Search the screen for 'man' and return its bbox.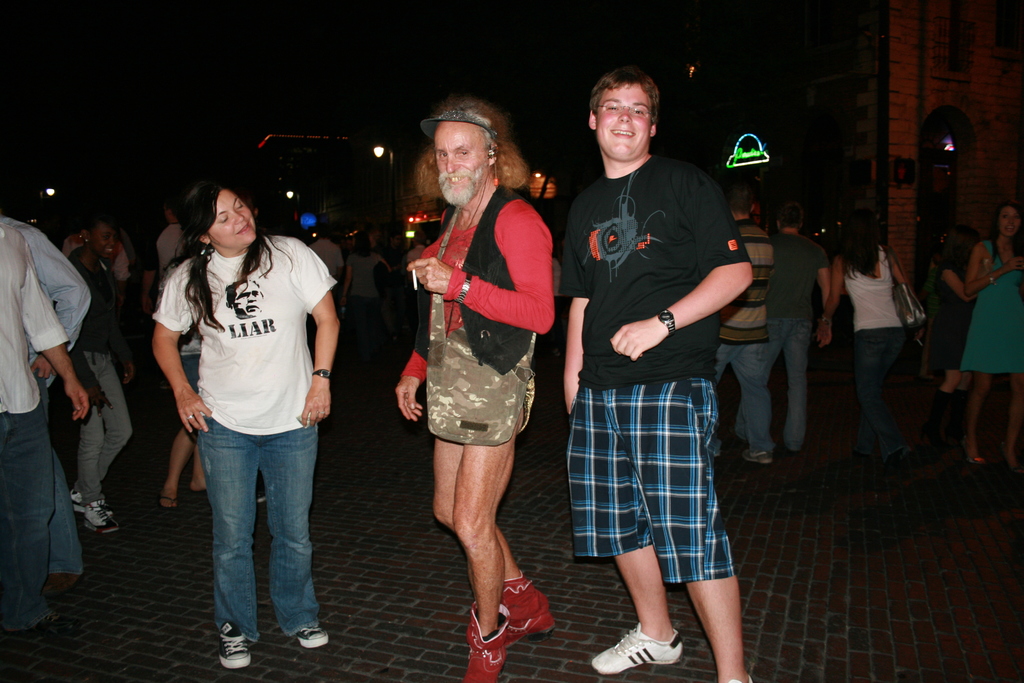
Found: <region>141, 204, 192, 371</region>.
